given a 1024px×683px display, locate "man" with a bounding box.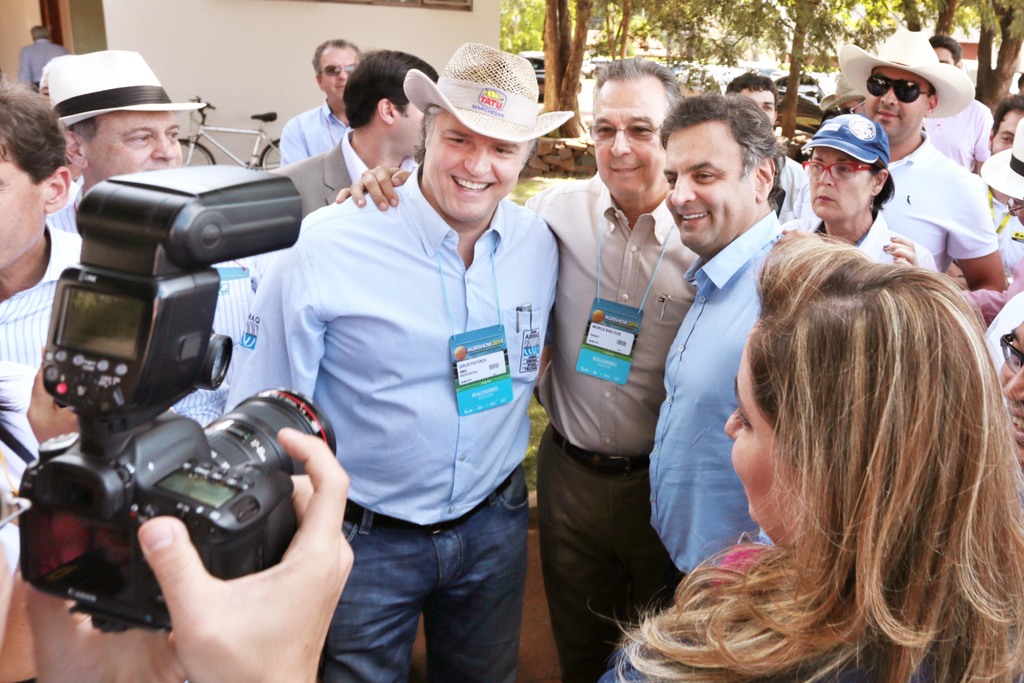
Located: detection(833, 28, 1012, 299).
